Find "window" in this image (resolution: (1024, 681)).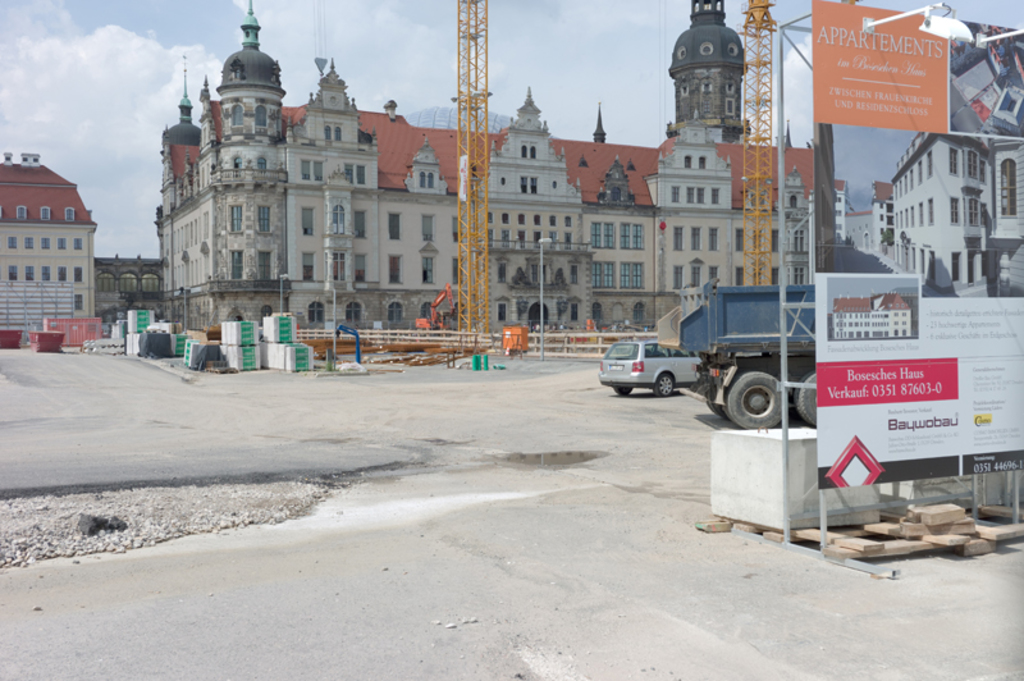
(left=257, top=246, right=276, bottom=280).
